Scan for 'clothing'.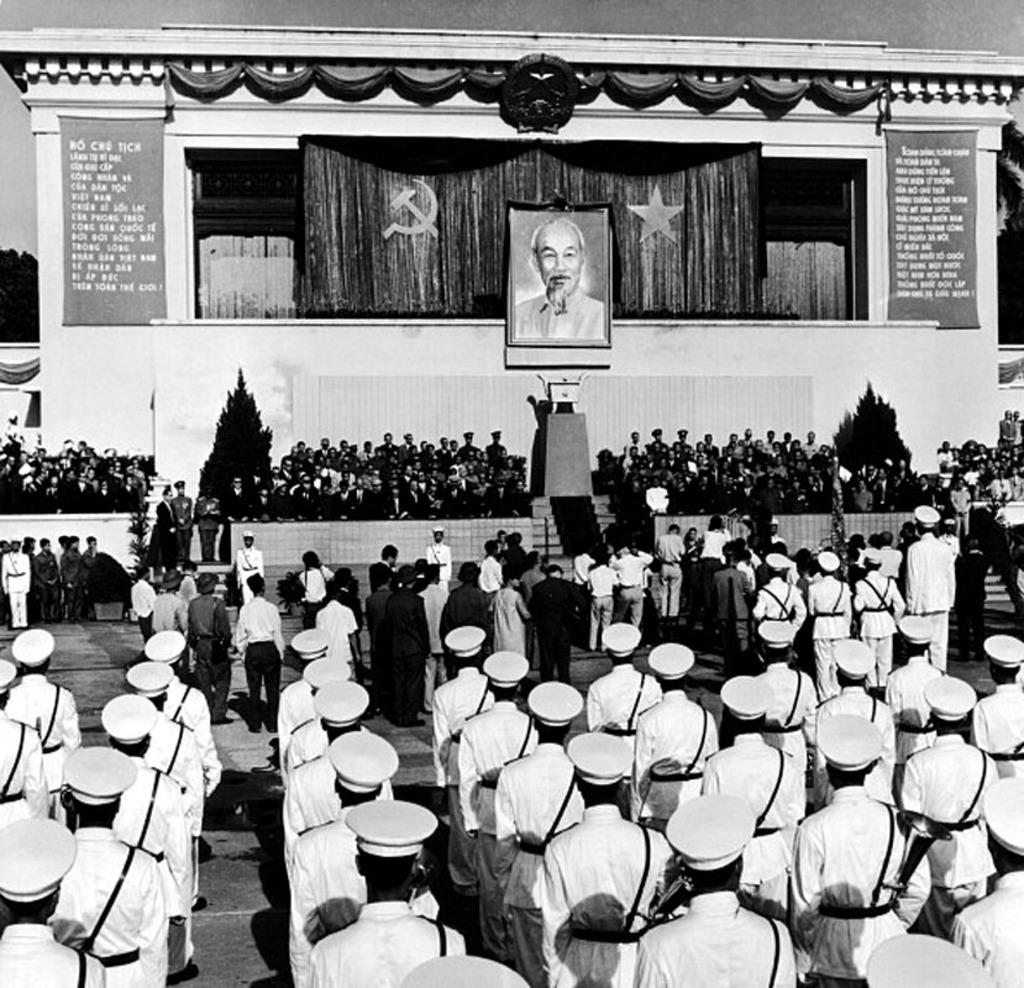
Scan result: (left=809, top=572, right=860, bottom=693).
